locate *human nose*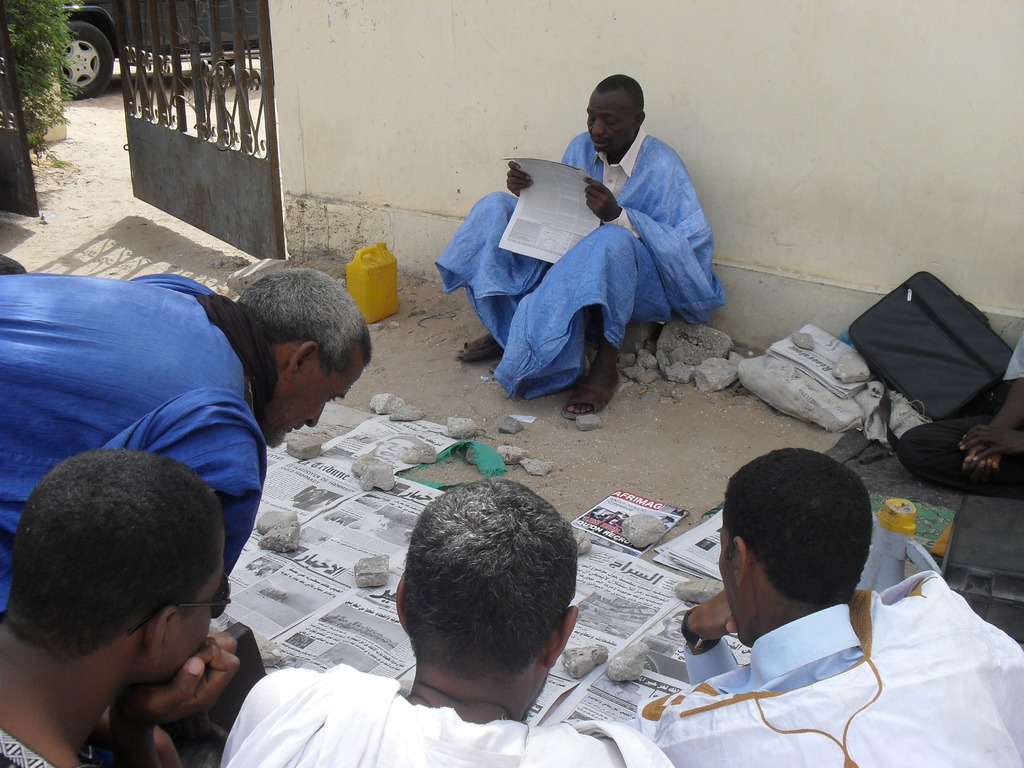
[591, 118, 604, 134]
